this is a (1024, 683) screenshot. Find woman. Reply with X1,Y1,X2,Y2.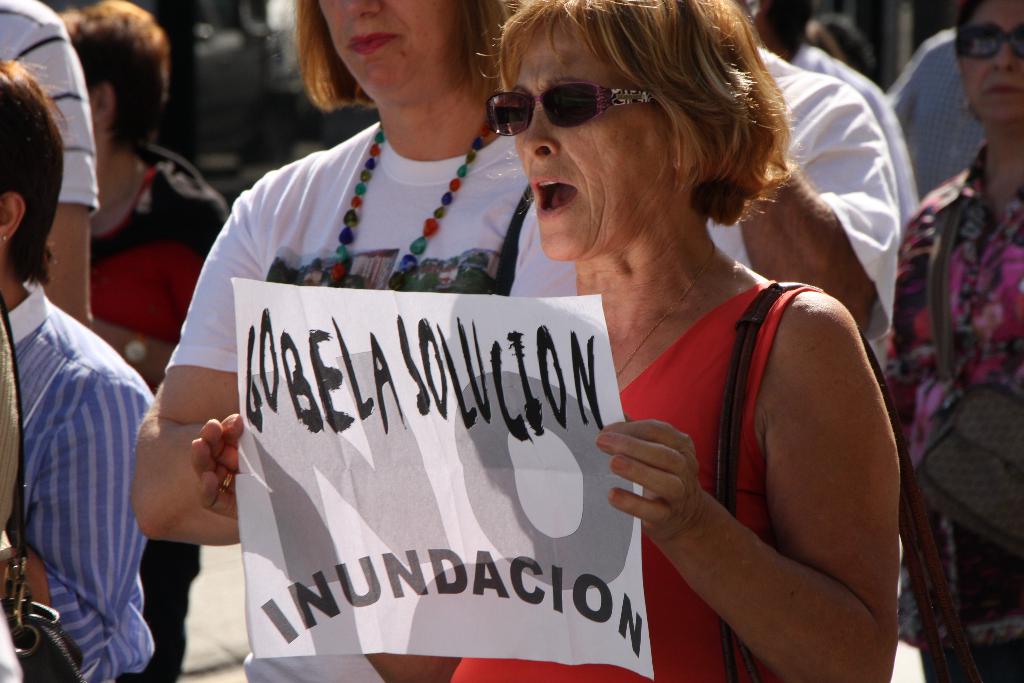
185,0,904,682.
